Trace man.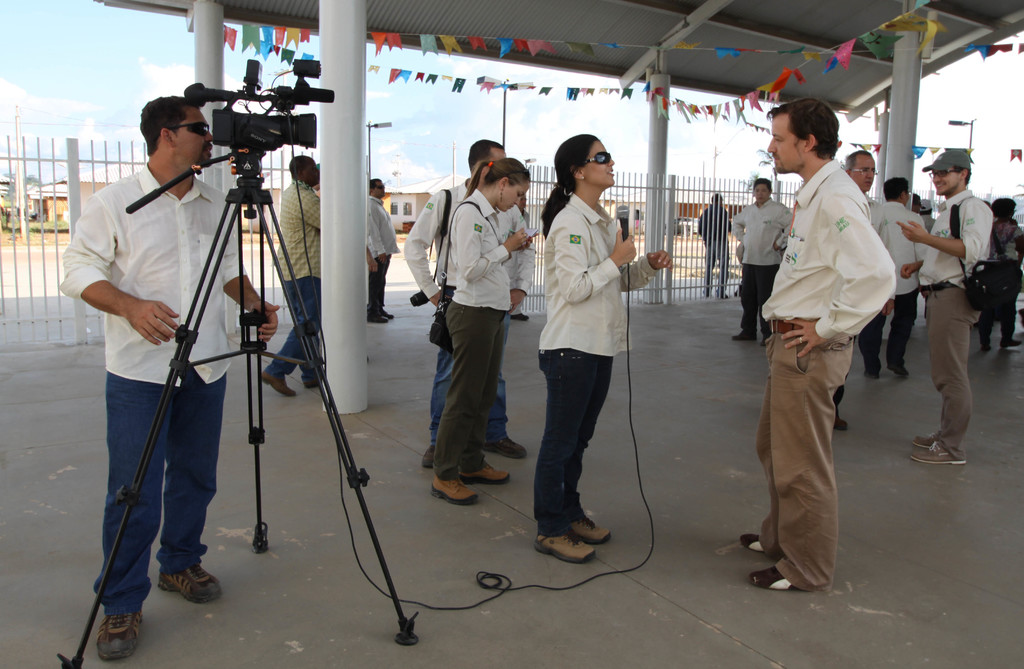
Traced to (832,149,890,433).
